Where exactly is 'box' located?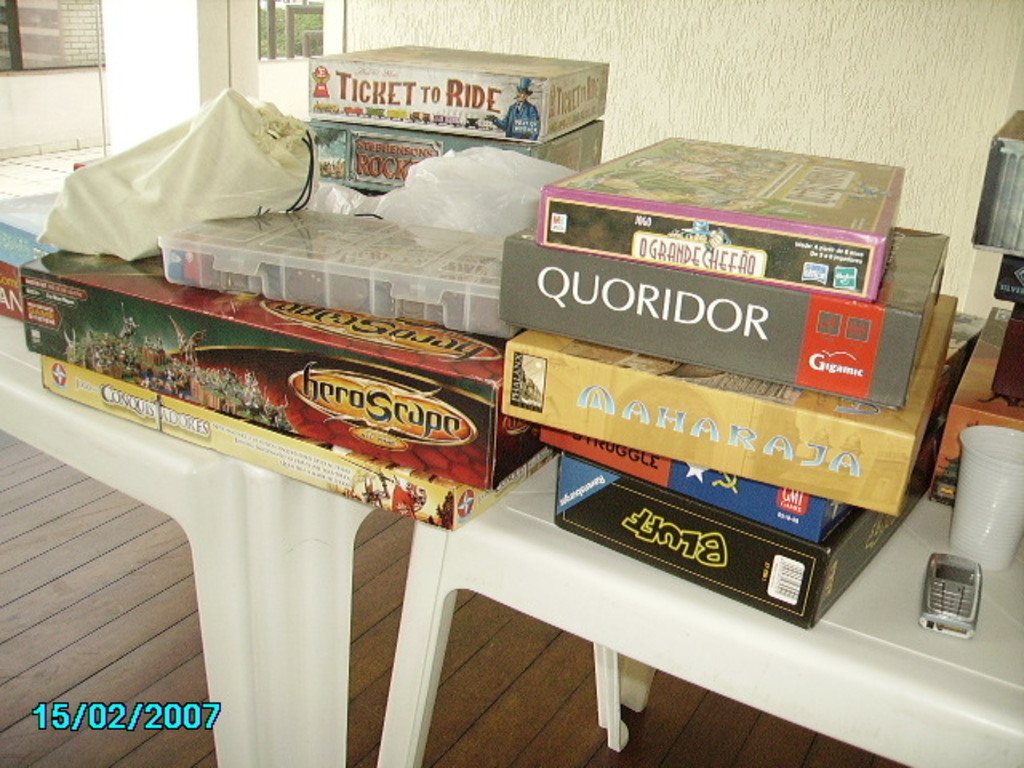
Its bounding box is {"left": 174, "top": 202, "right": 515, "bottom": 347}.
